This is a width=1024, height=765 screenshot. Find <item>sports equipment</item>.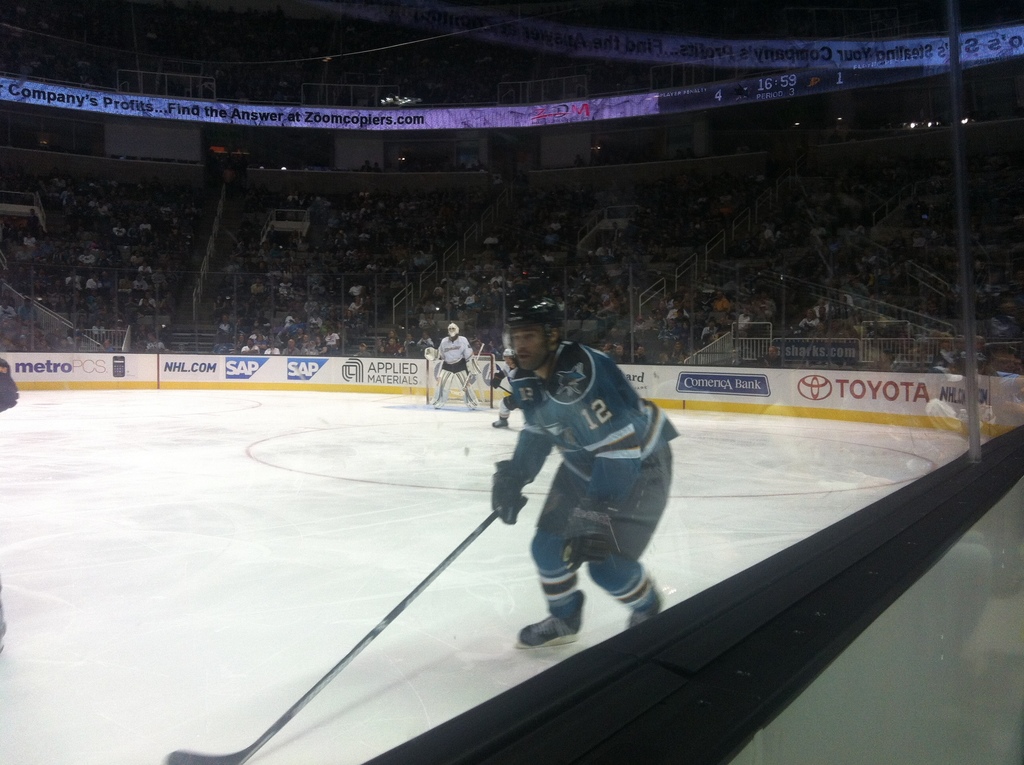
Bounding box: {"left": 168, "top": 511, "right": 497, "bottom": 762}.
